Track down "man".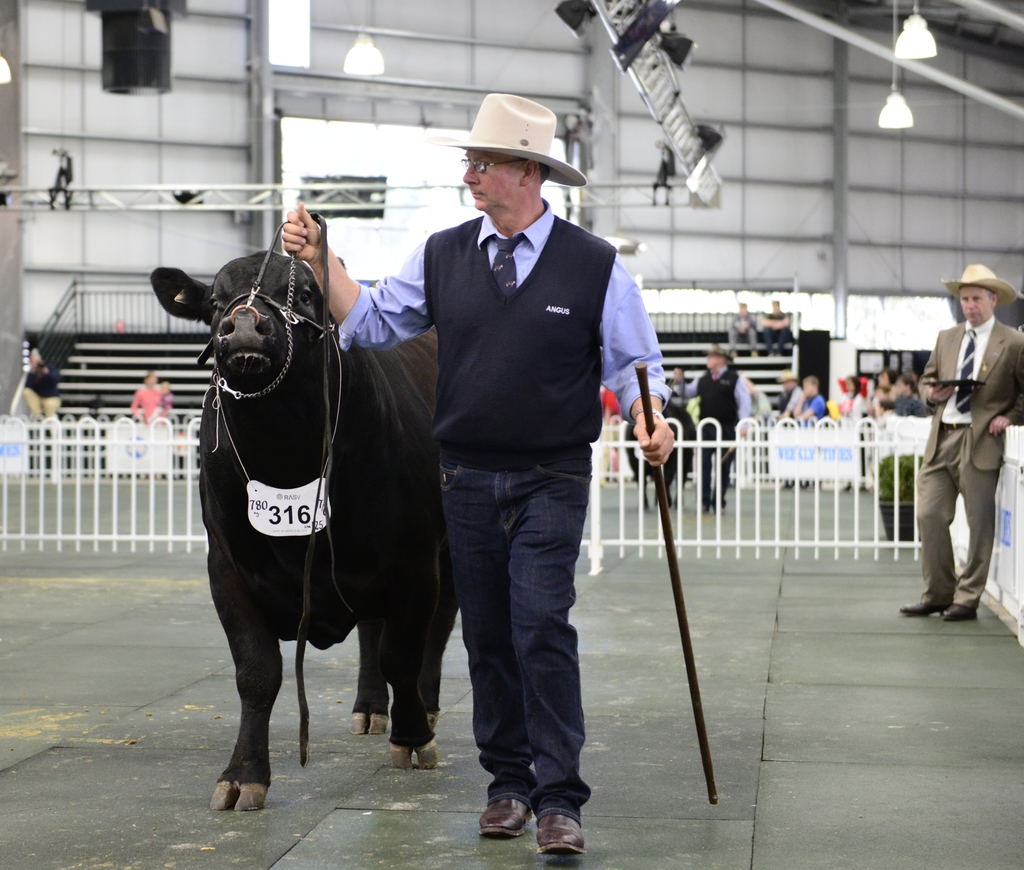
Tracked to select_region(751, 300, 793, 367).
